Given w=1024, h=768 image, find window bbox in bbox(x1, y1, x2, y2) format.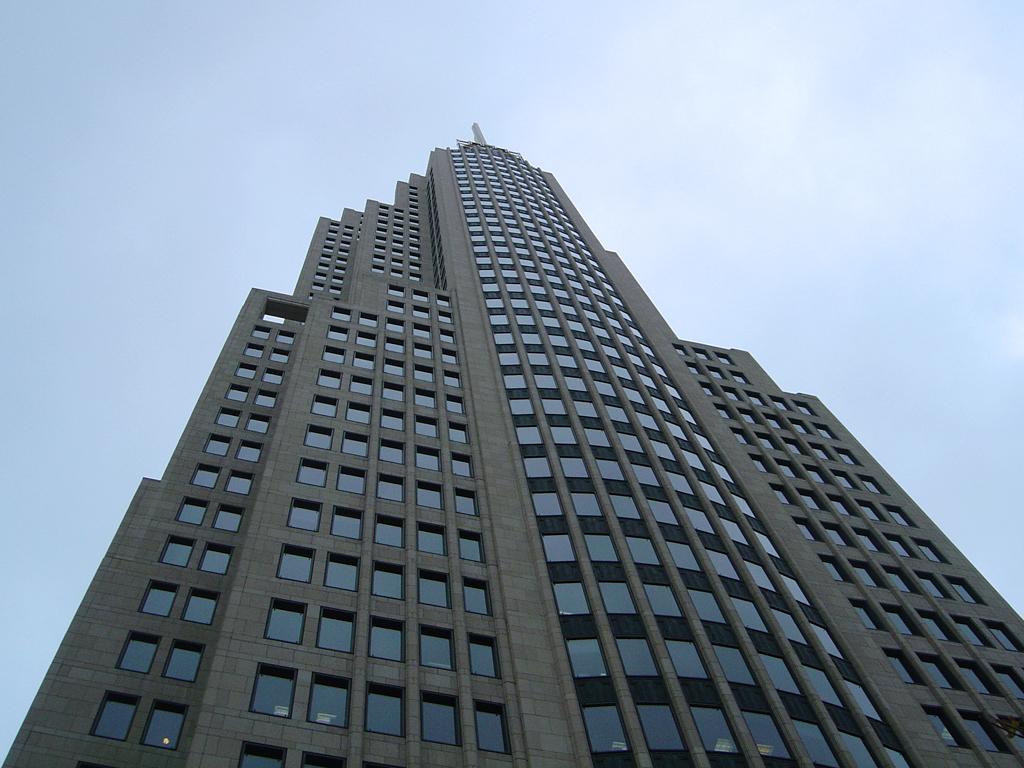
bbox(221, 472, 247, 496).
